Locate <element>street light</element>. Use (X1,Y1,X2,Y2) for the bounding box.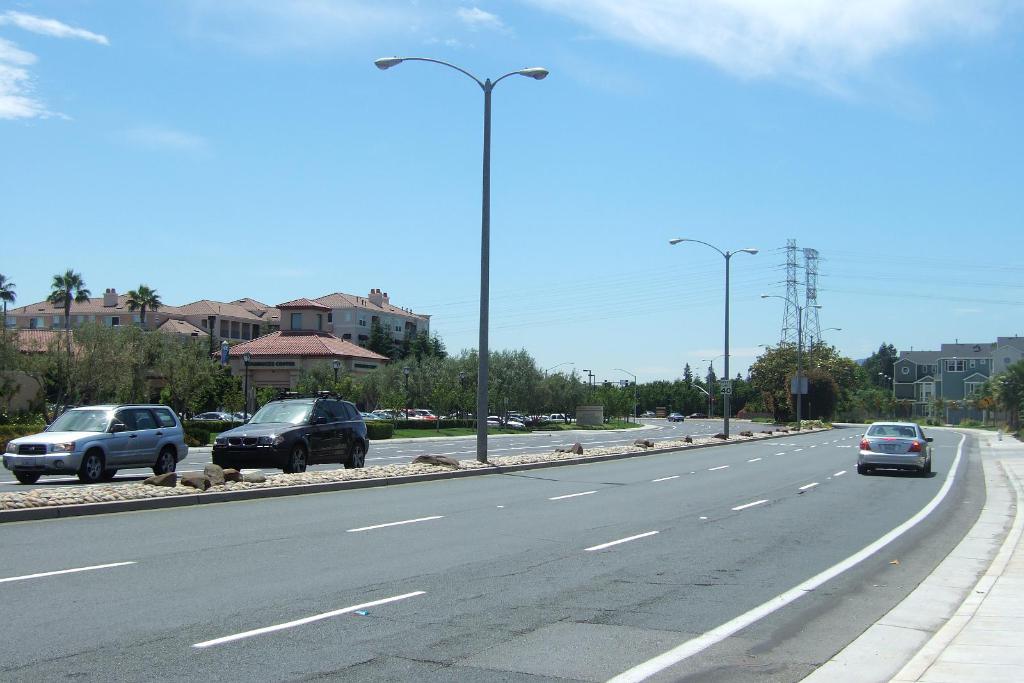
(664,241,761,442).
